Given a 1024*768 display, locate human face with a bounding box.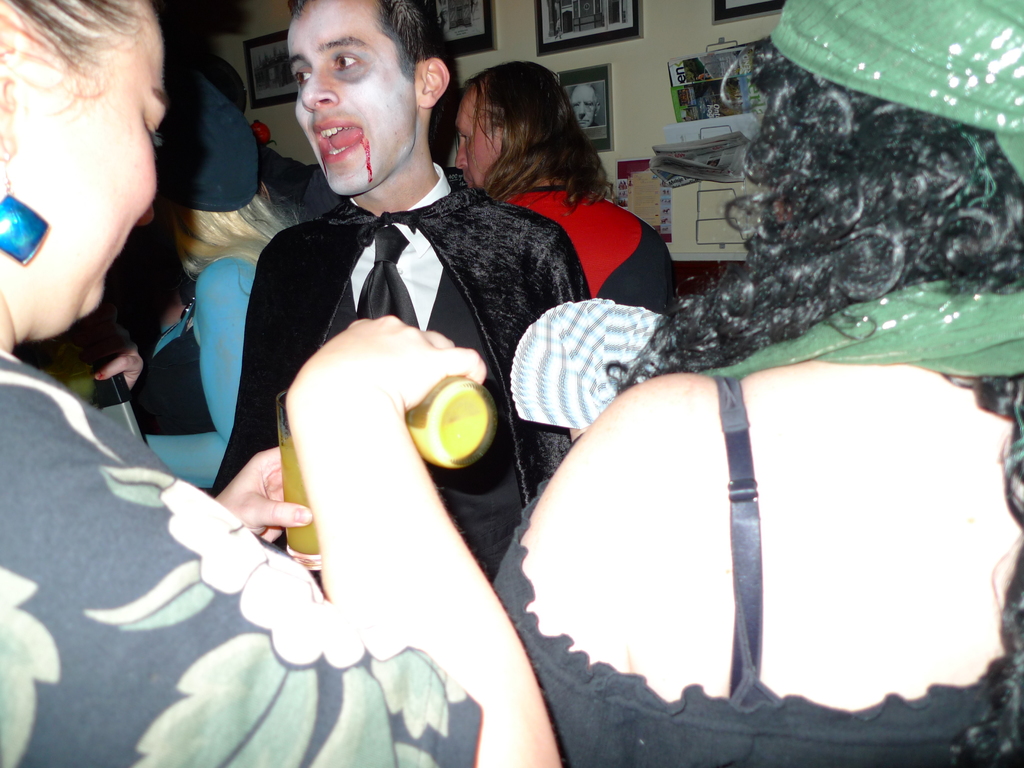
Located: (288, 0, 419, 193).
